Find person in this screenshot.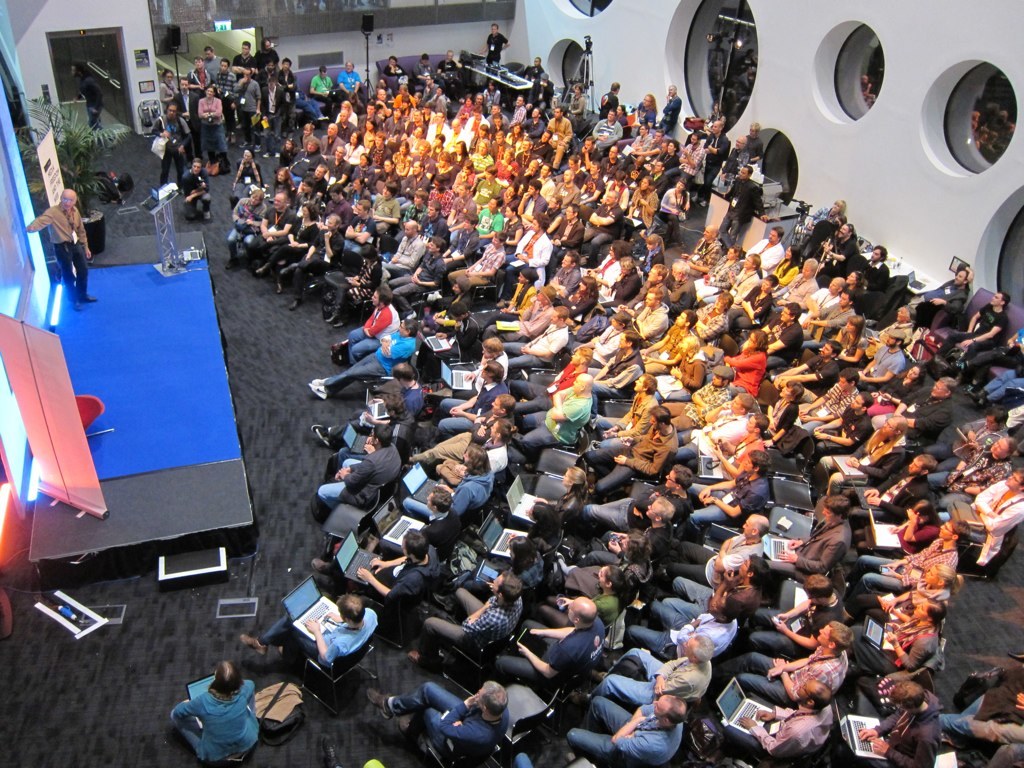
The bounding box for person is crop(308, 528, 441, 619).
